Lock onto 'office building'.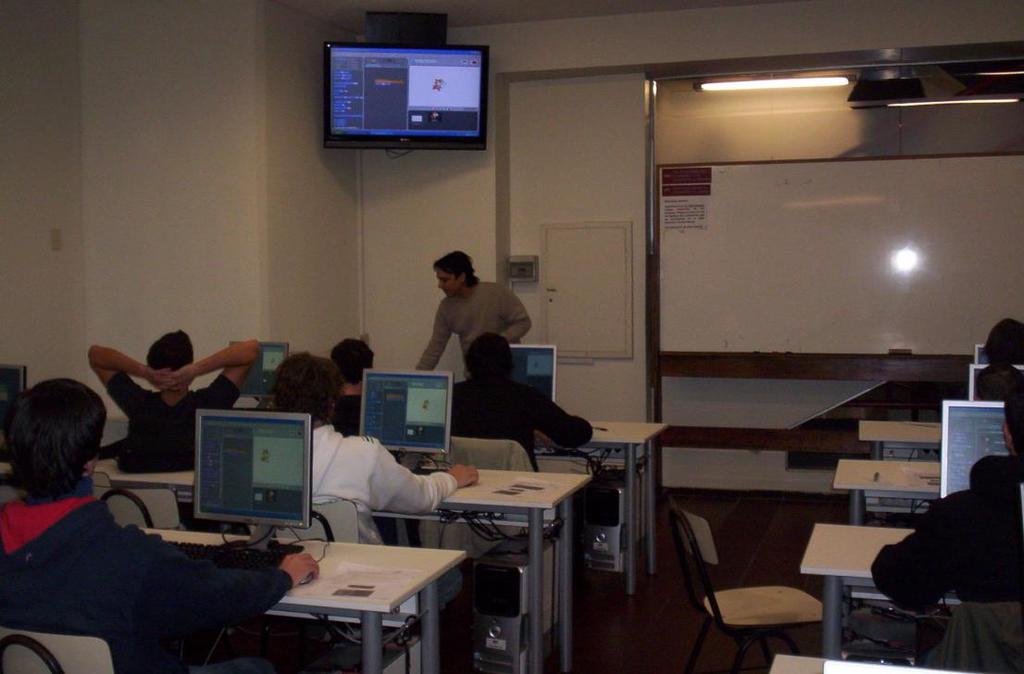
Locked: [x1=35, y1=0, x2=998, y2=667].
